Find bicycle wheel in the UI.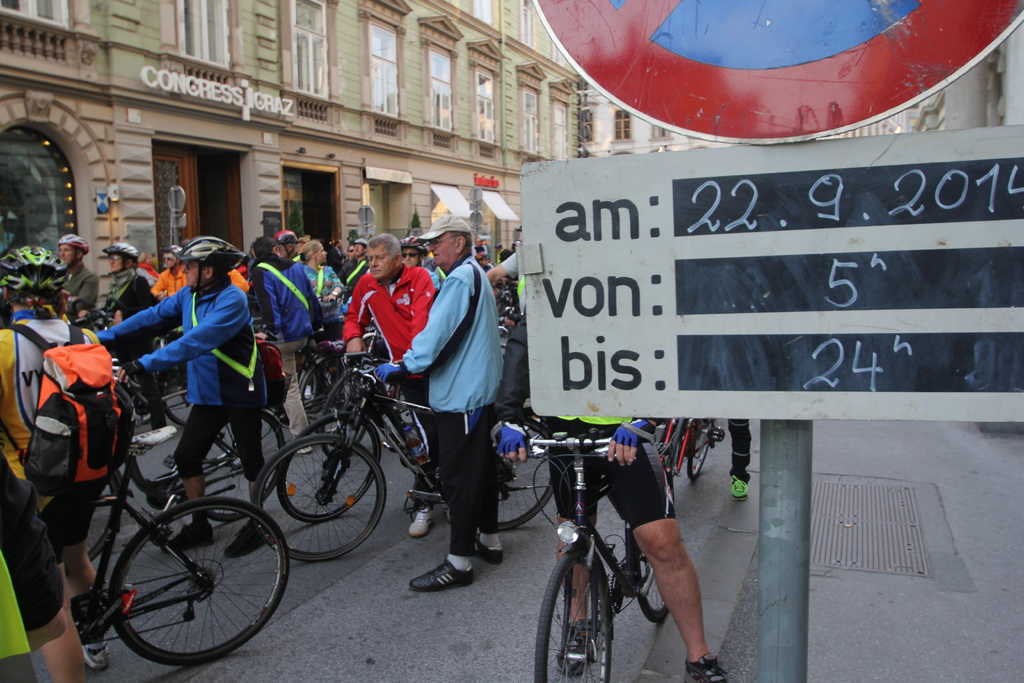
UI element at (684,414,715,482).
